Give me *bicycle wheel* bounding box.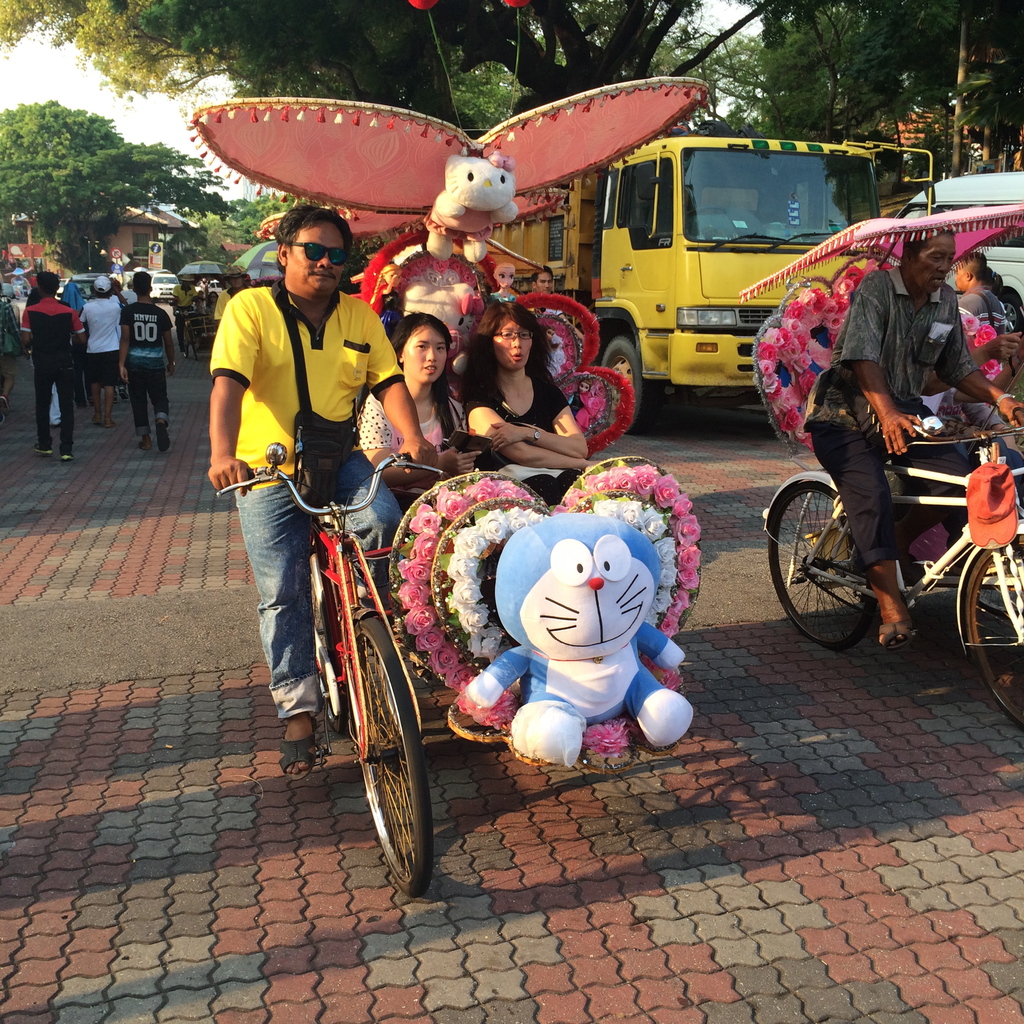
956,525,1023,725.
